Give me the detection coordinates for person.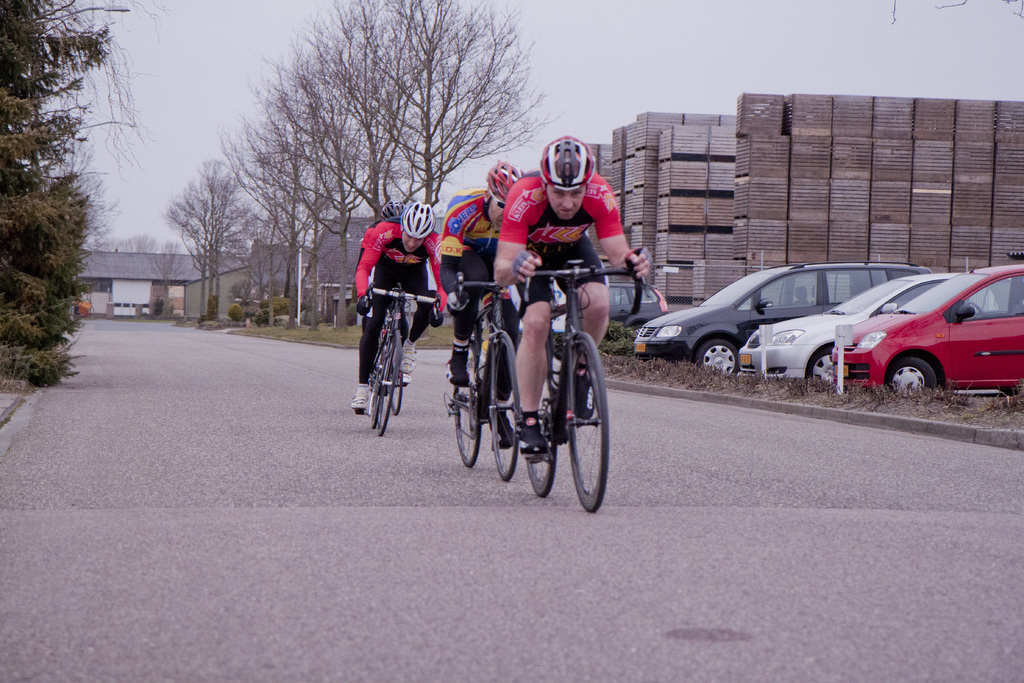
BBox(343, 197, 448, 413).
